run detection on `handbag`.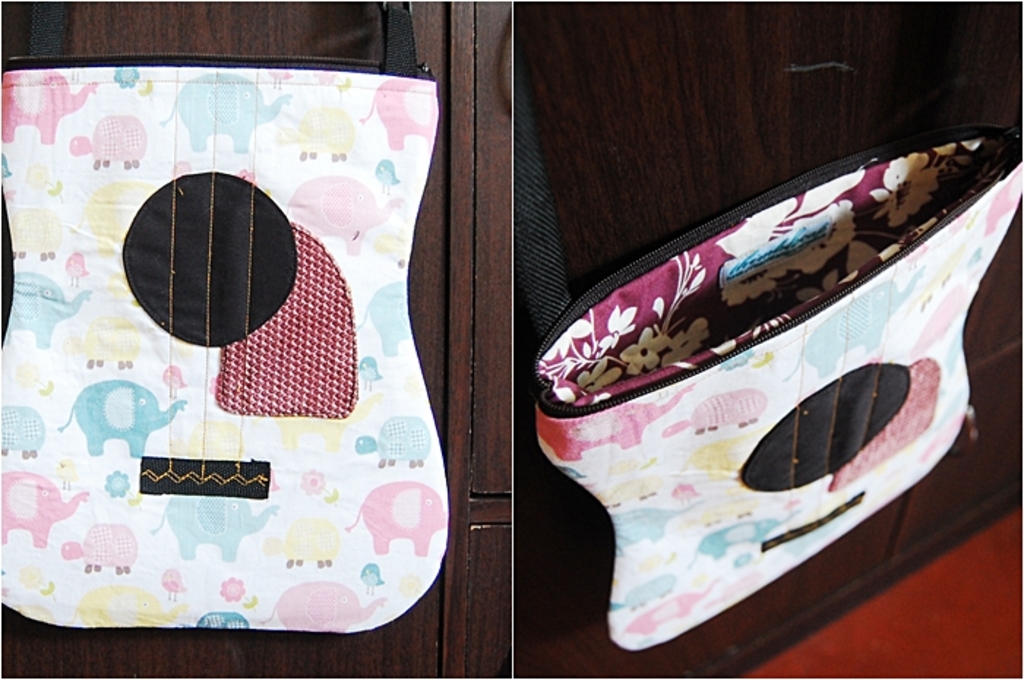
Result: [12, 0, 467, 626].
